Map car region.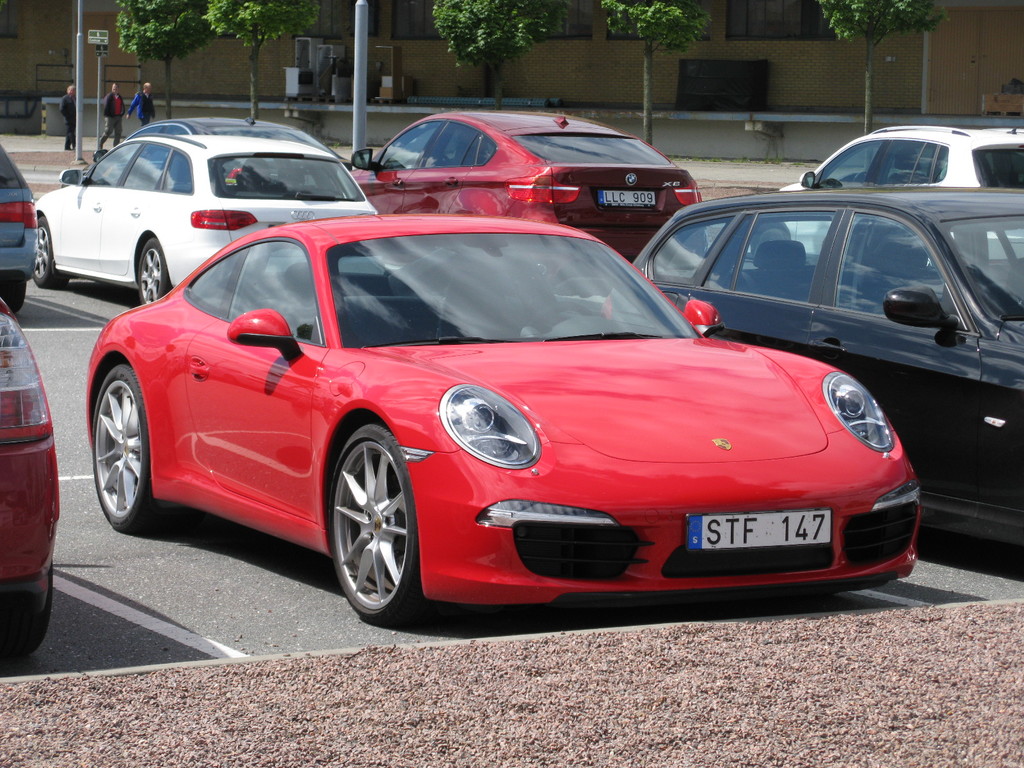
Mapped to locate(701, 124, 1023, 252).
